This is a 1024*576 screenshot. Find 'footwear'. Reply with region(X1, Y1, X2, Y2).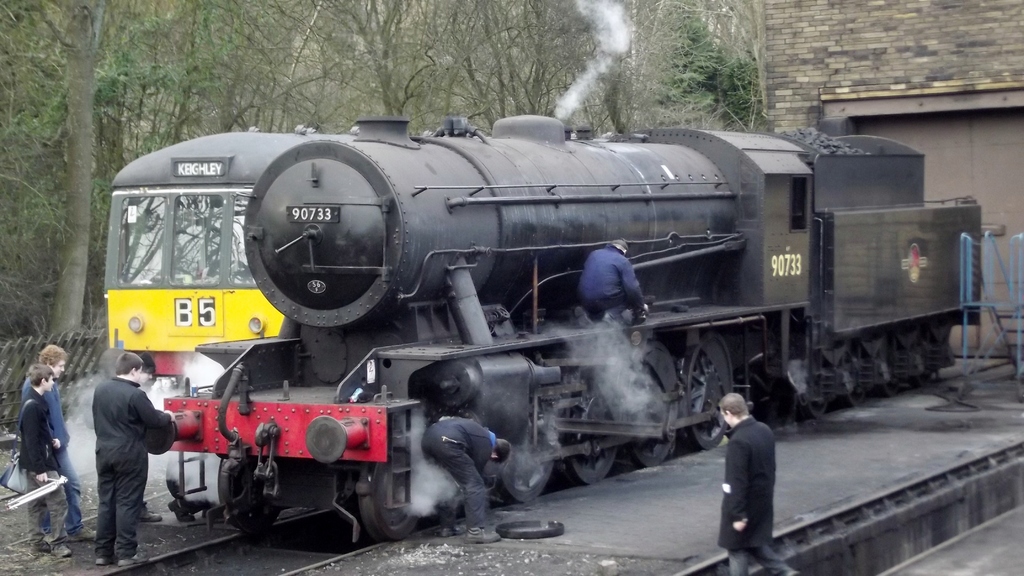
region(604, 309, 613, 330).
